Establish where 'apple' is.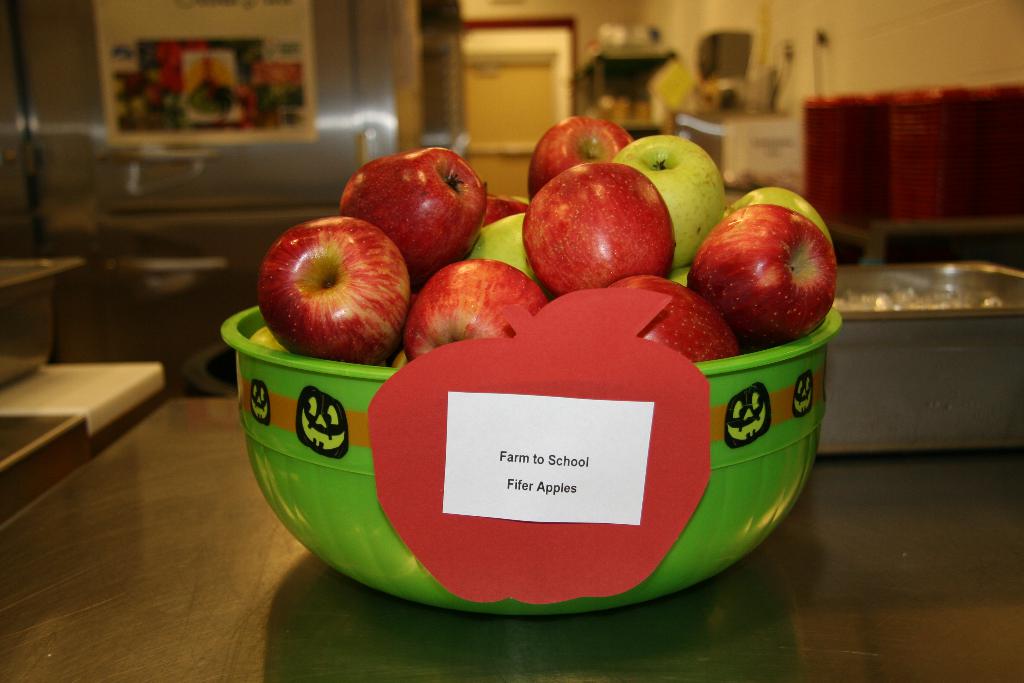
Established at {"x1": 522, "y1": 159, "x2": 677, "y2": 291}.
